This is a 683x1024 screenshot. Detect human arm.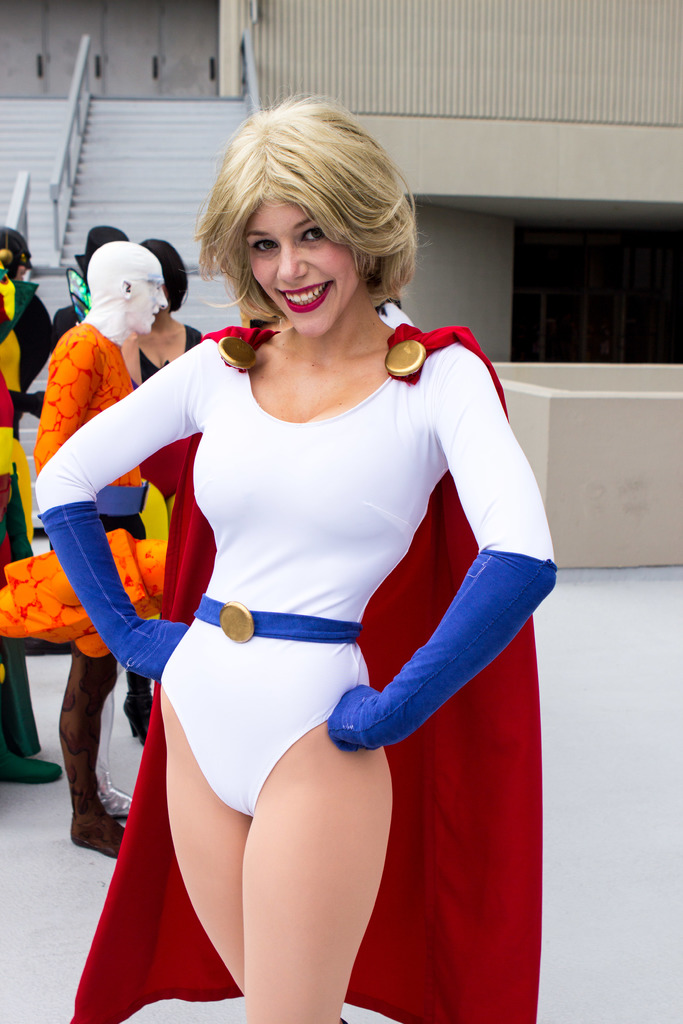
29/331/108/470.
